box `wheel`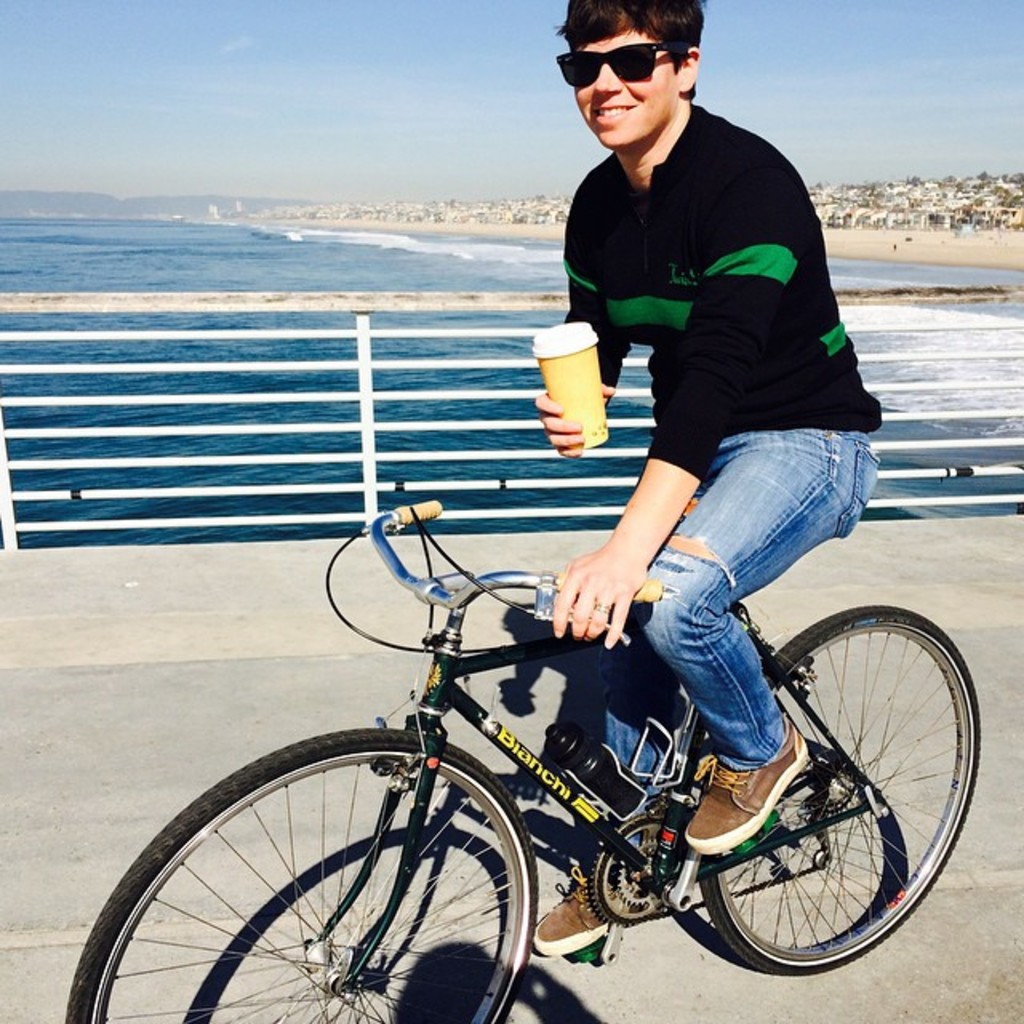
detection(58, 730, 539, 1022)
